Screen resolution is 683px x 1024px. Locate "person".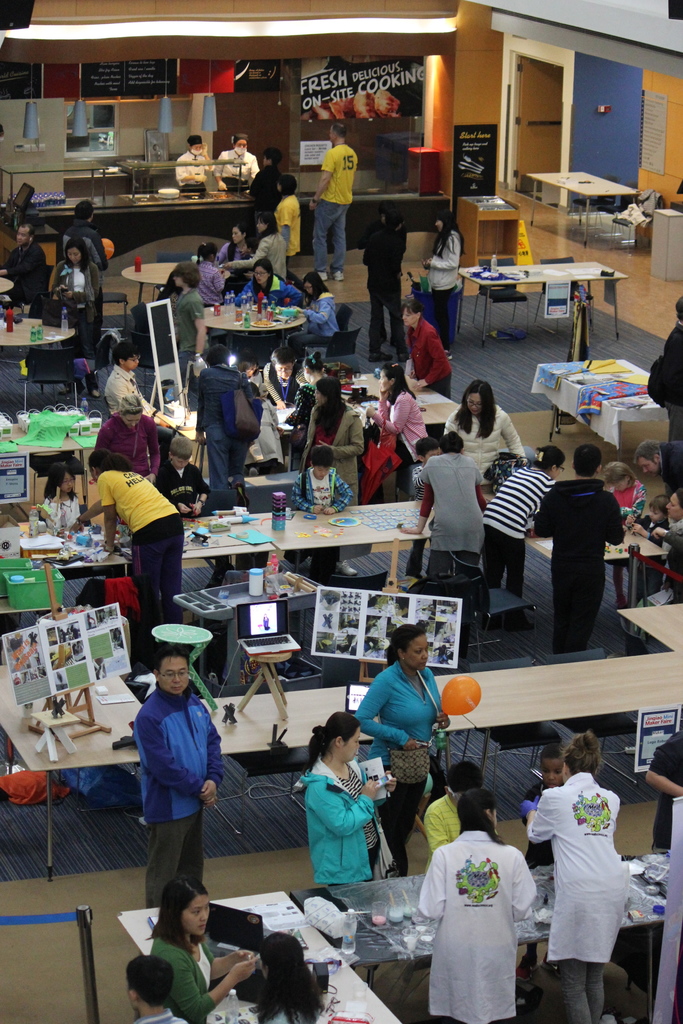
left=416, top=785, right=539, bottom=1023.
